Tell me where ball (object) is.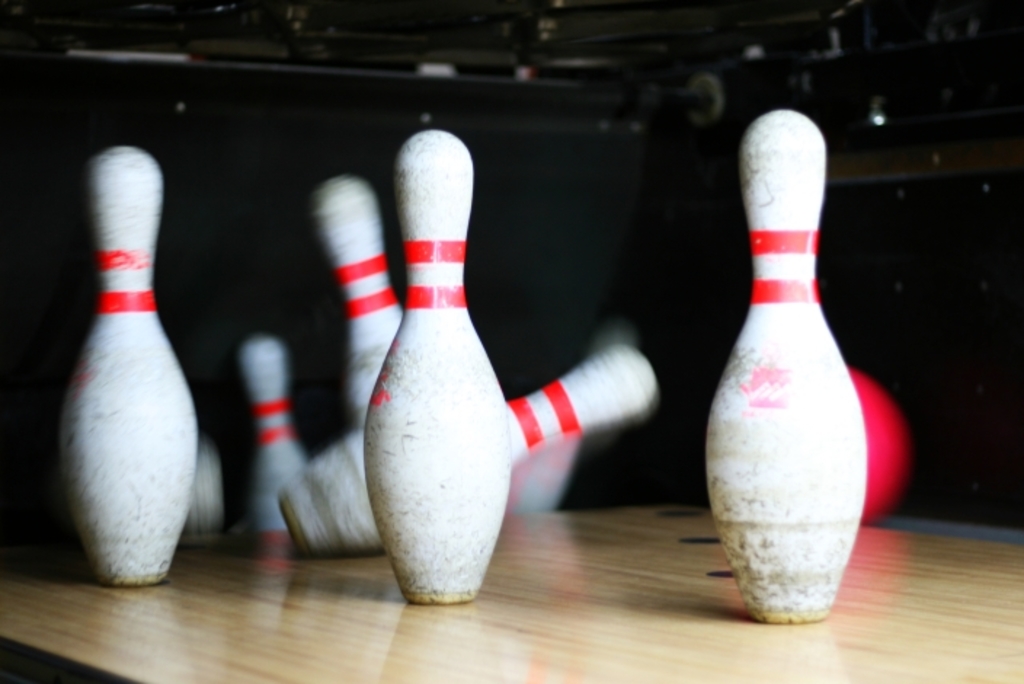
ball (object) is at left=851, top=368, right=908, bottom=512.
